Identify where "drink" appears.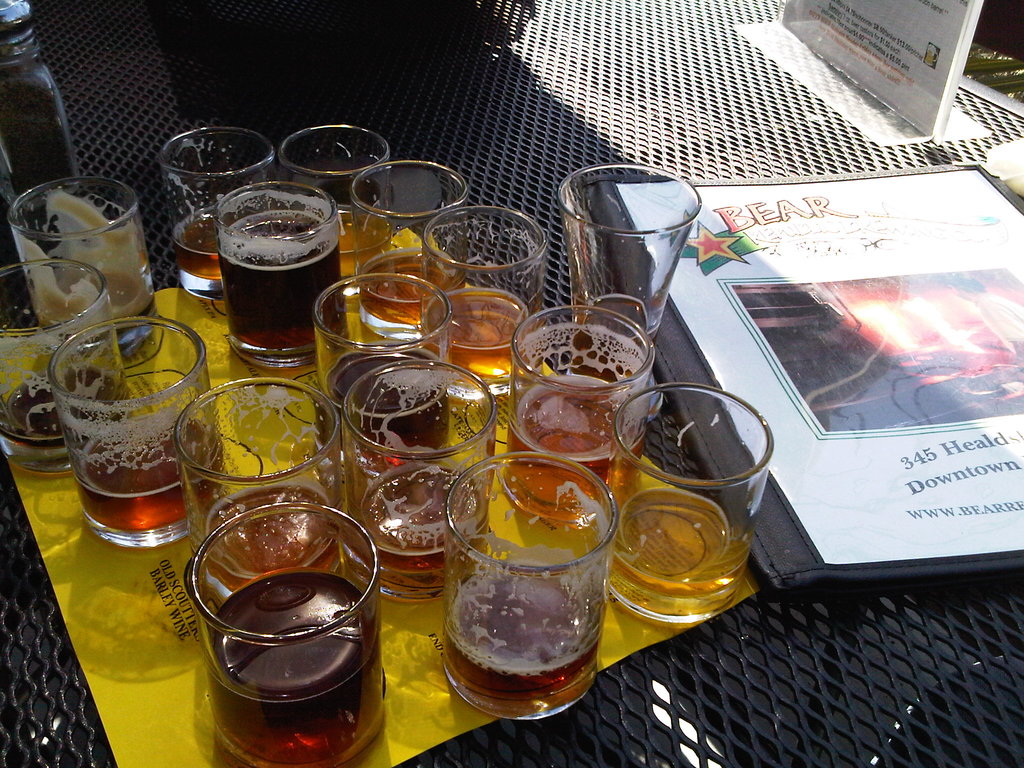
Appears at (left=176, top=214, right=222, bottom=297).
